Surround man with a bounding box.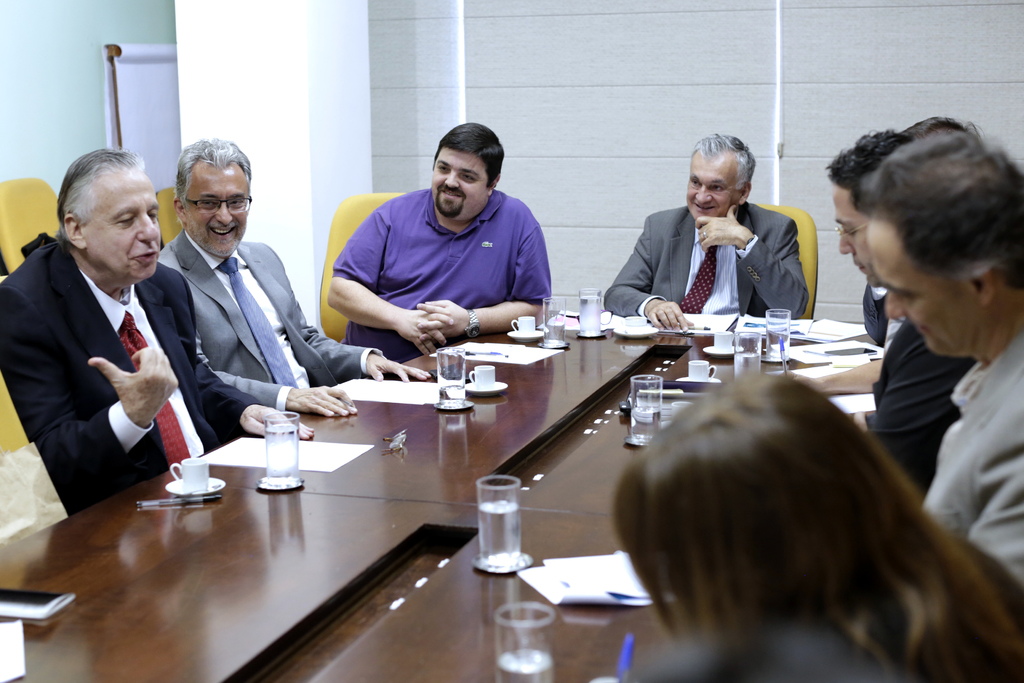
155/136/432/419.
